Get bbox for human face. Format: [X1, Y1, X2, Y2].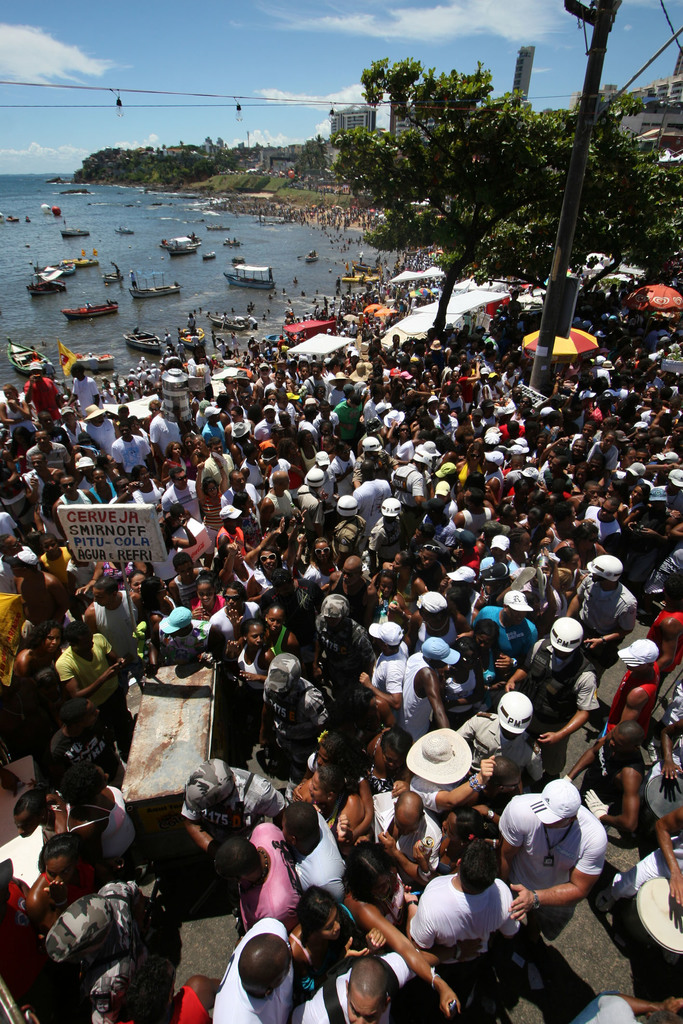
[79, 630, 93, 653].
